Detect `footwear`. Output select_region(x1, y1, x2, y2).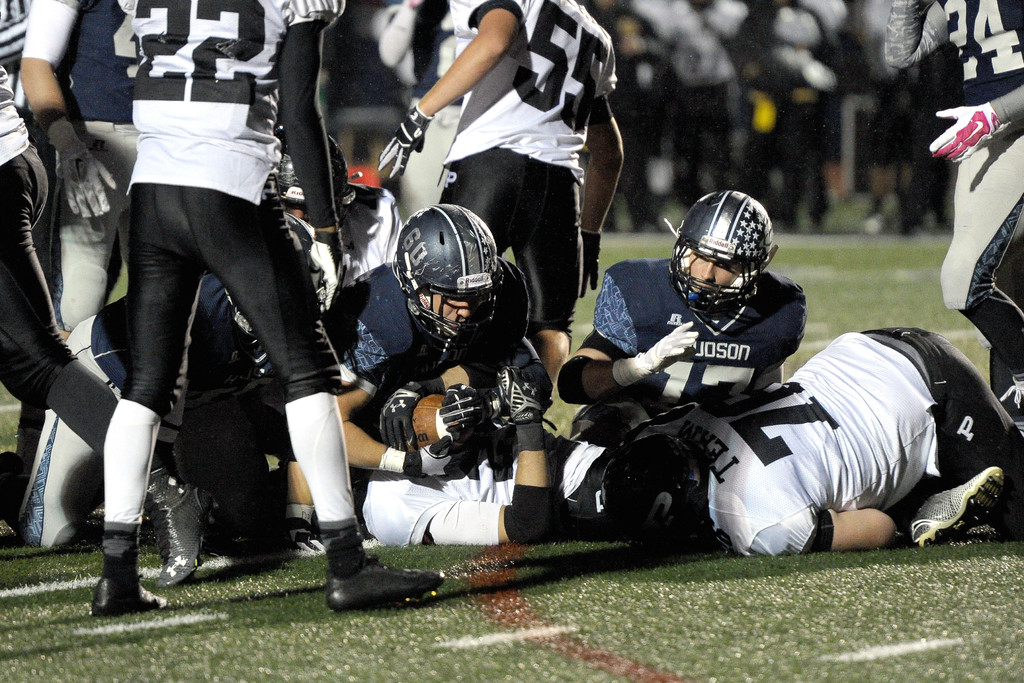
select_region(995, 364, 1023, 435).
